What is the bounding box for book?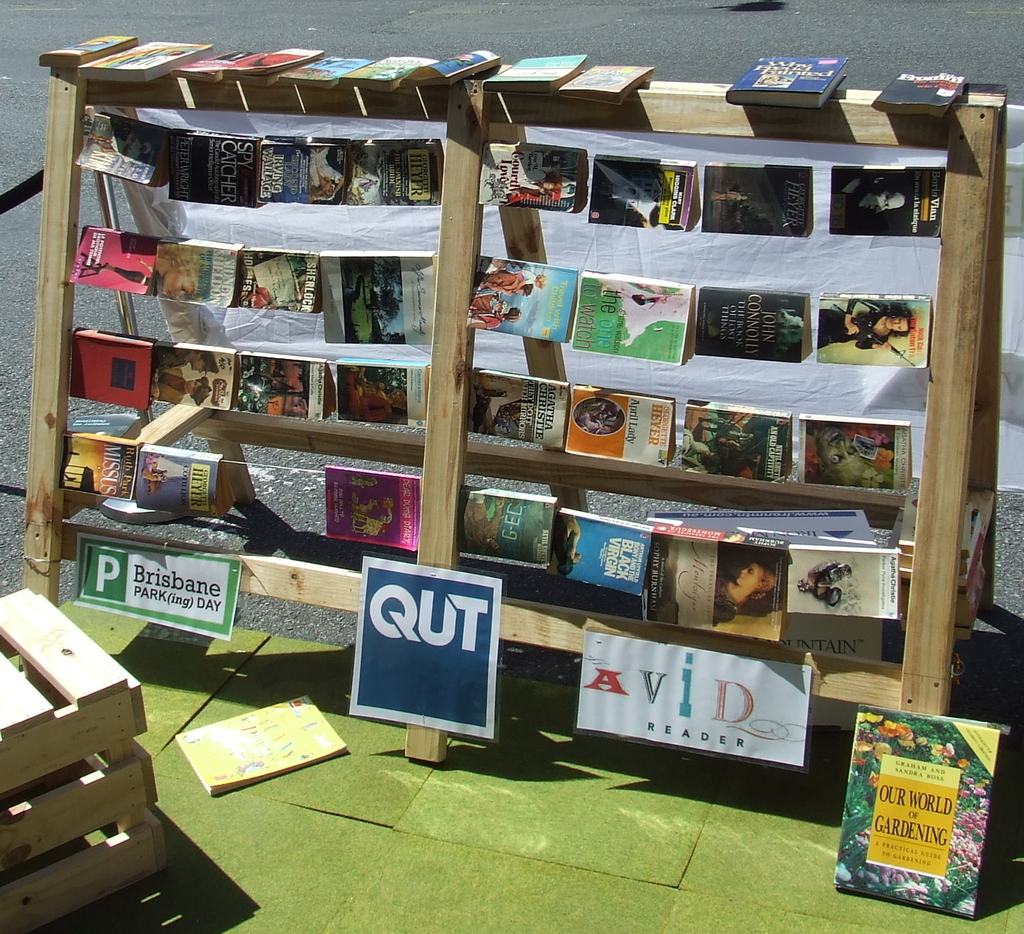
bbox=[559, 61, 657, 109].
